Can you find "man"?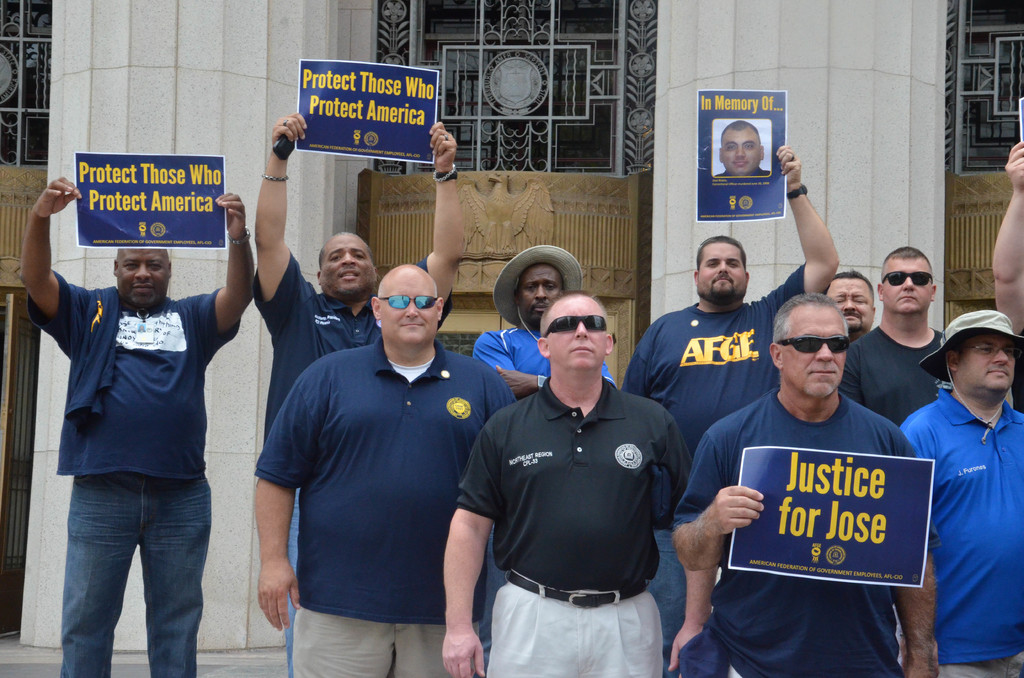
Yes, bounding box: [255, 263, 516, 677].
